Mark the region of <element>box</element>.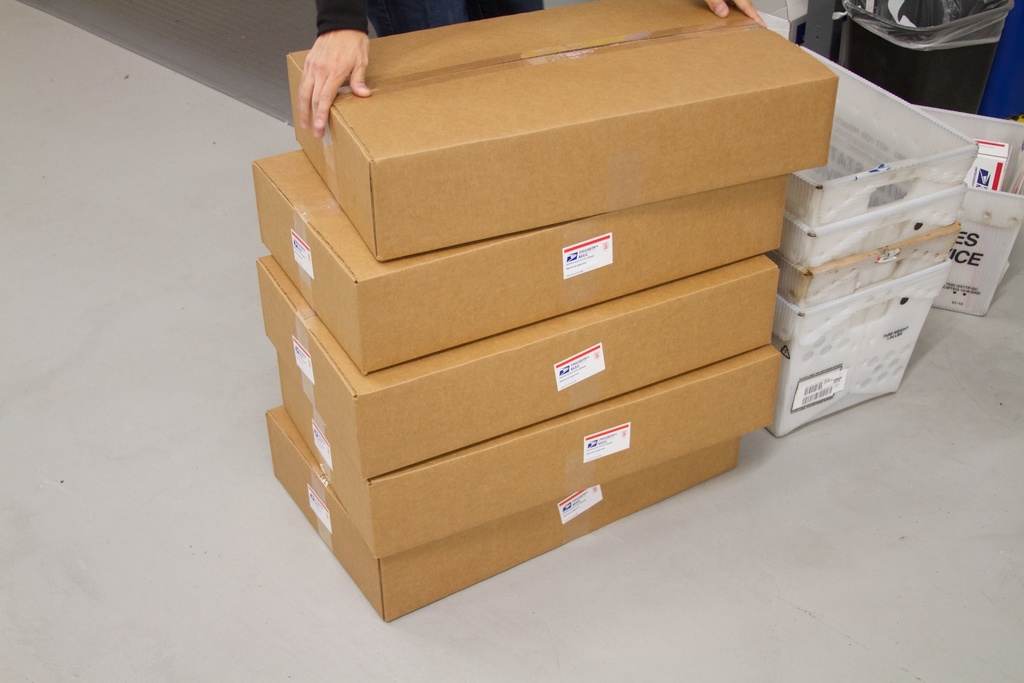
Region: 288,0,839,252.
